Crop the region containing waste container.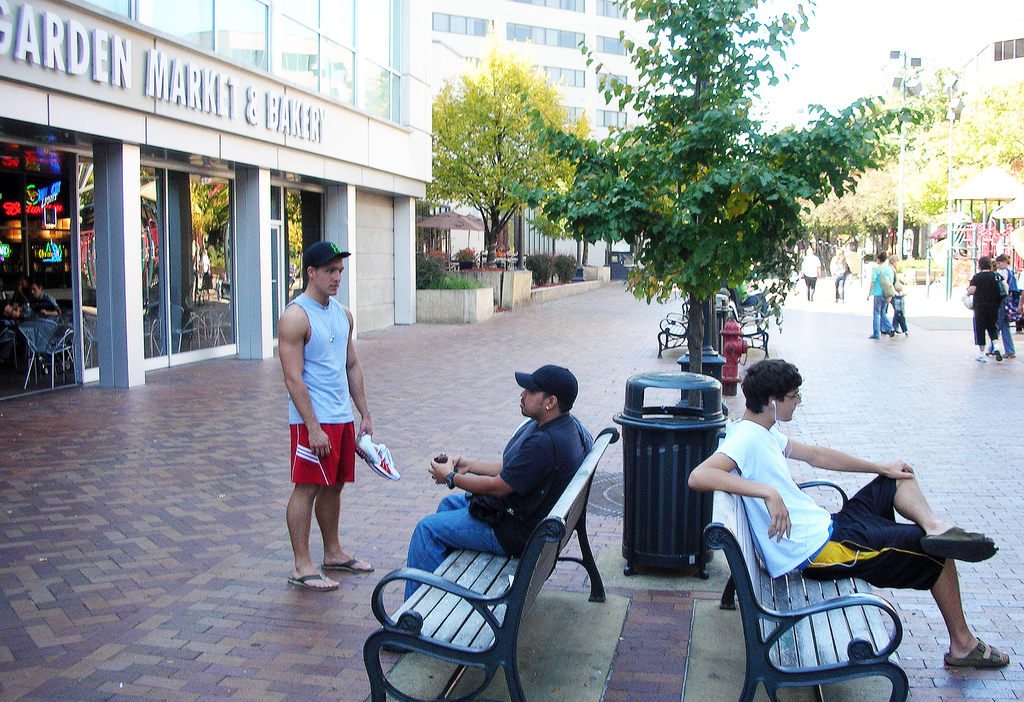
Crop region: [714,288,738,354].
